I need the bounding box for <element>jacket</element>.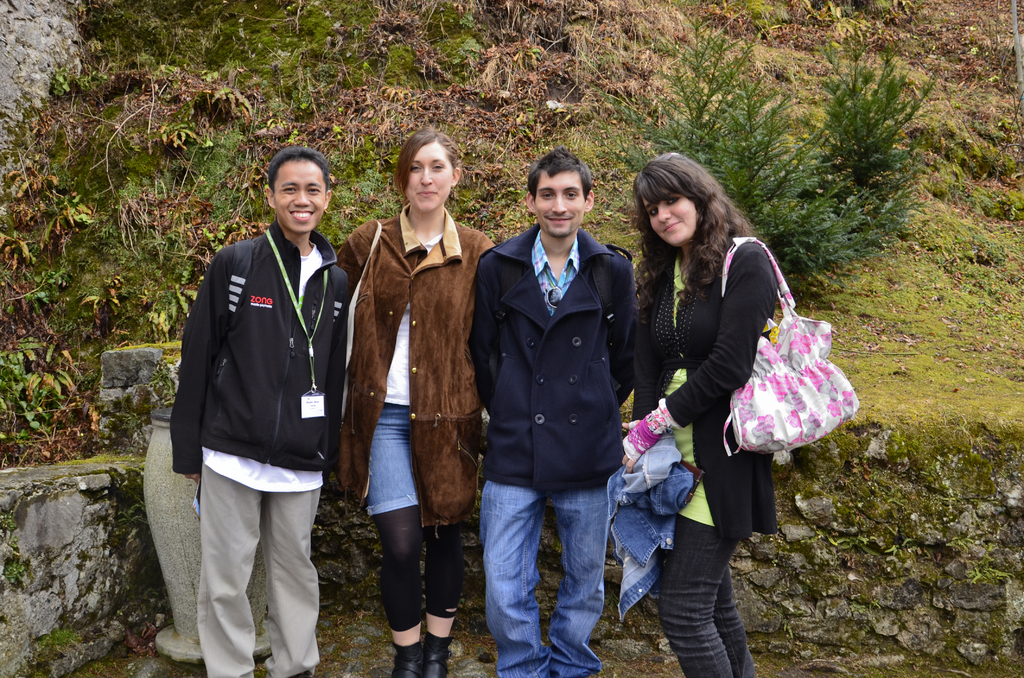
Here it is: [465, 219, 634, 503].
